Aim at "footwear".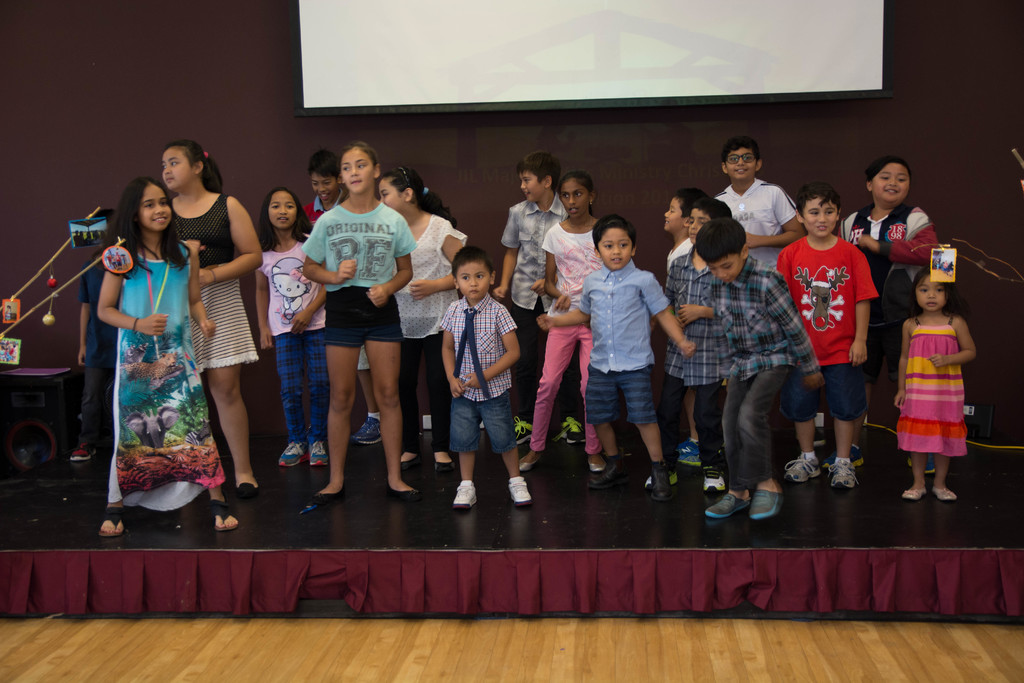
Aimed at Rect(672, 436, 707, 466).
